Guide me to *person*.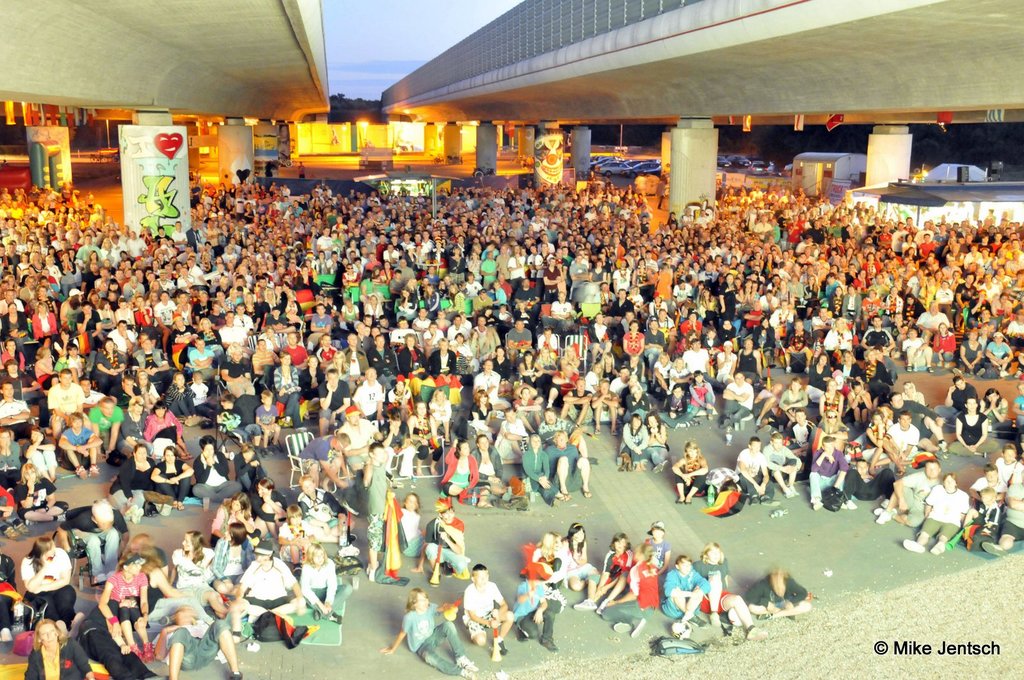
Guidance: 741:301:762:330.
